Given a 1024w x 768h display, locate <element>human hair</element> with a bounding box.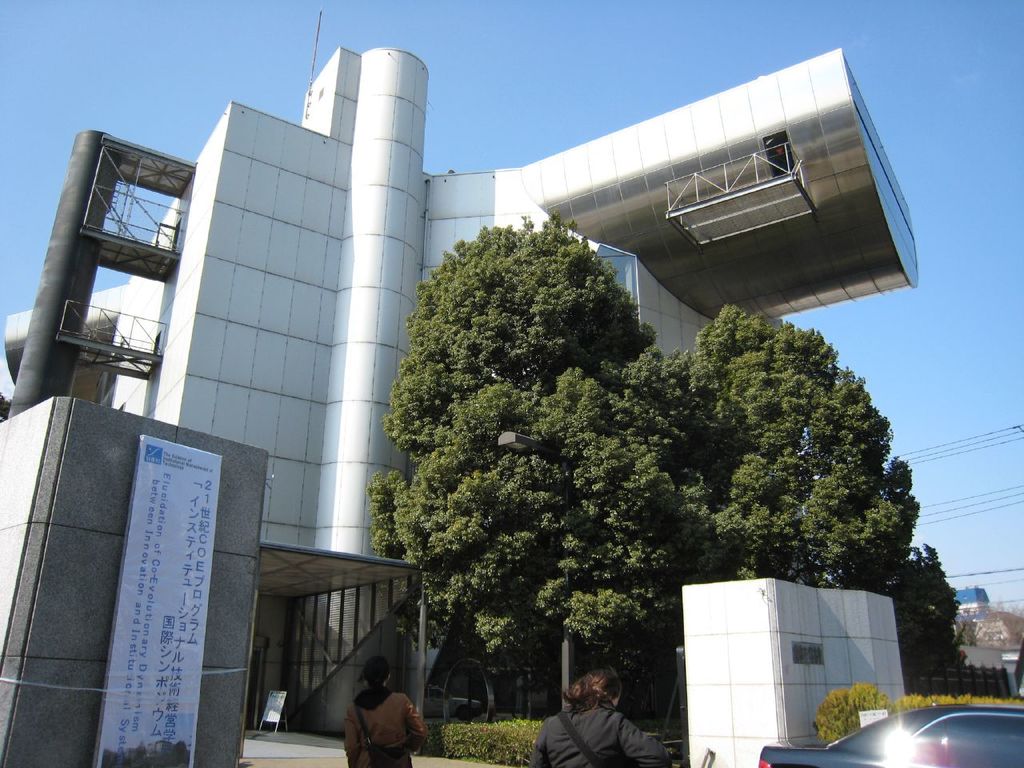
Located: box(558, 663, 621, 721).
